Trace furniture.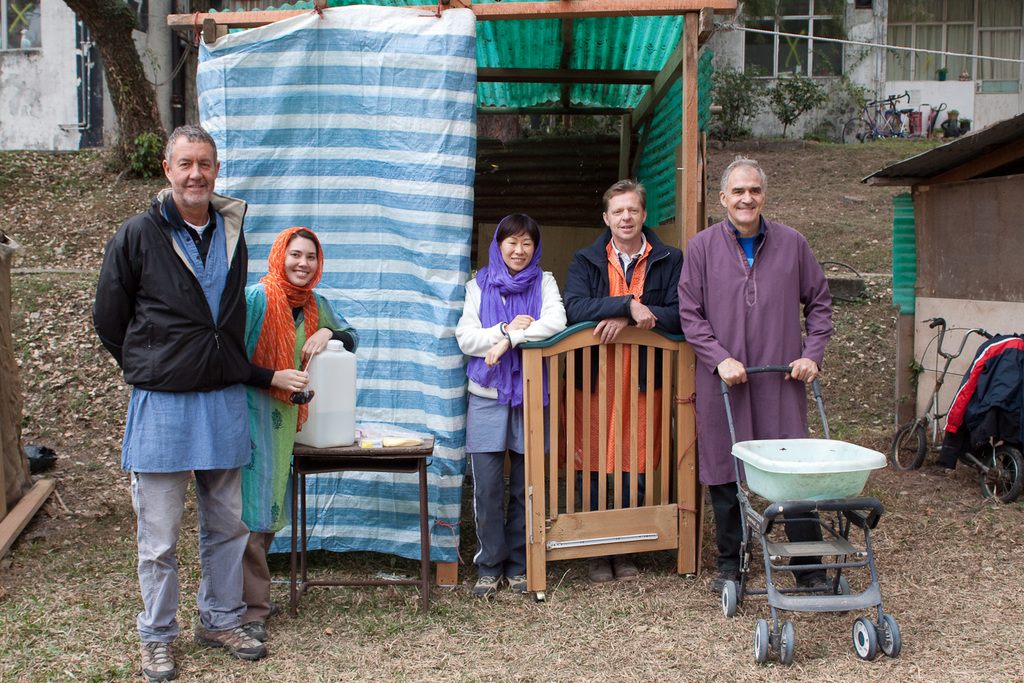
Traced to rect(511, 325, 703, 601).
